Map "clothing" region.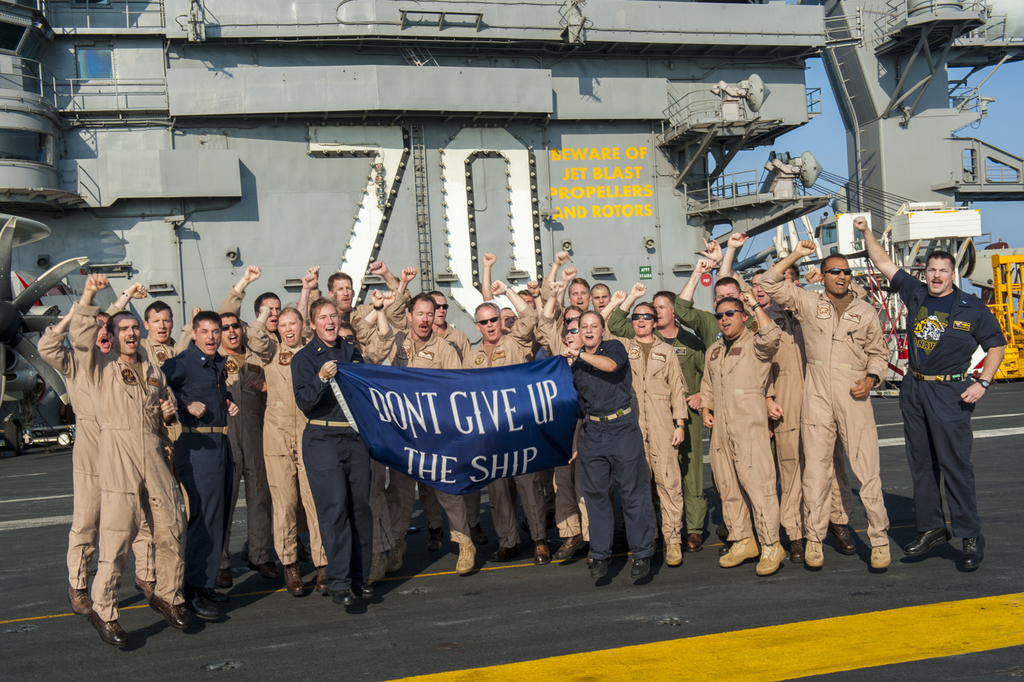
Mapped to BBox(756, 265, 894, 544).
